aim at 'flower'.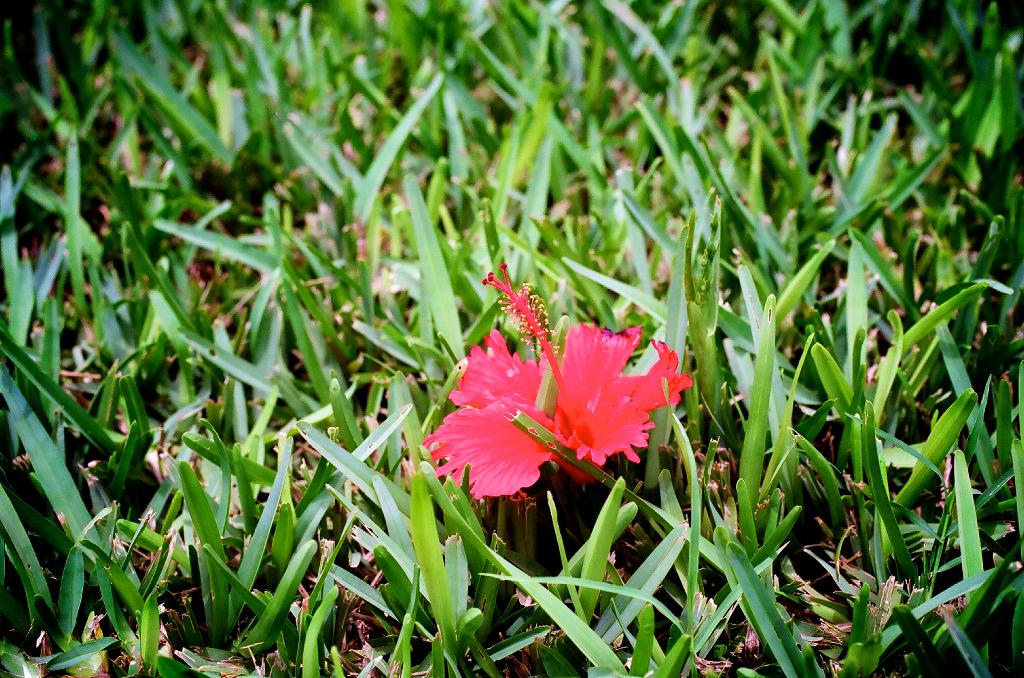
Aimed at (left=429, top=283, right=698, bottom=516).
